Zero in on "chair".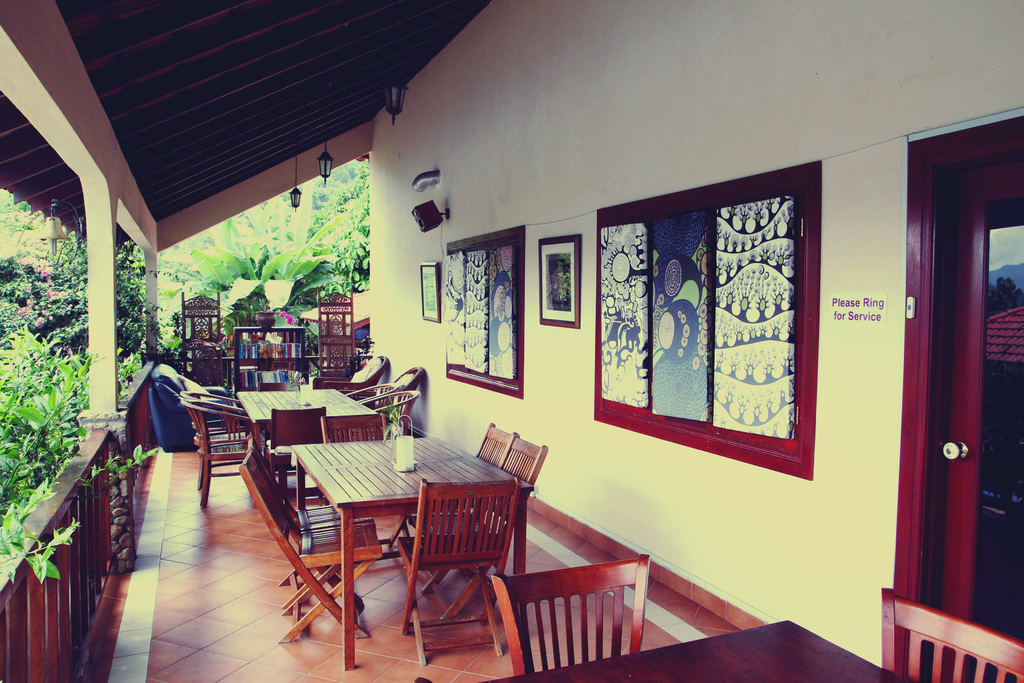
Zeroed in: region(490, 541, 668, 682).
